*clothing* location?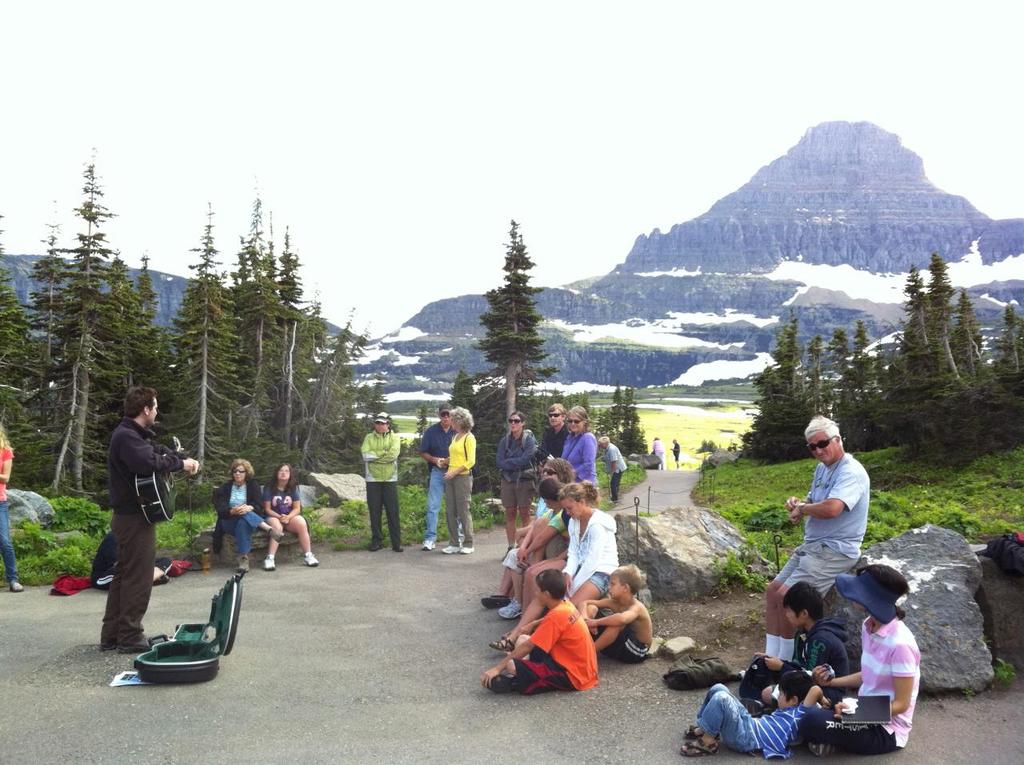
pyautogui.locateOnScreen(740, 619, 862, 715)
